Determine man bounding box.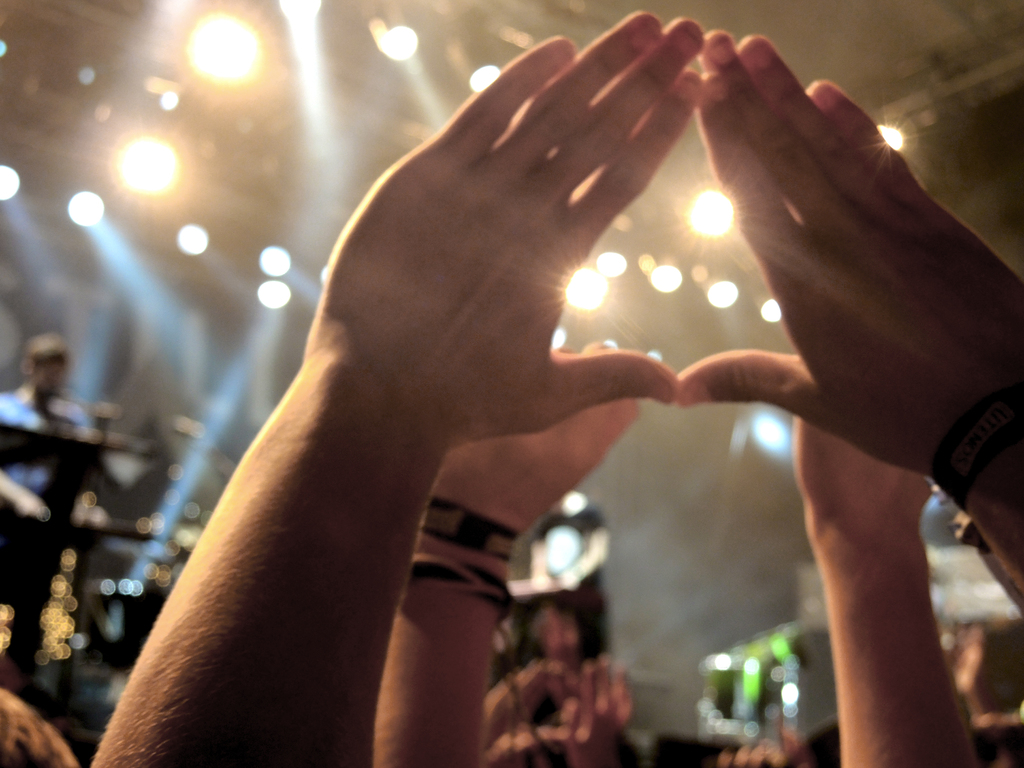
Determined: [left=0, top=334, right=86, bottom=502].
